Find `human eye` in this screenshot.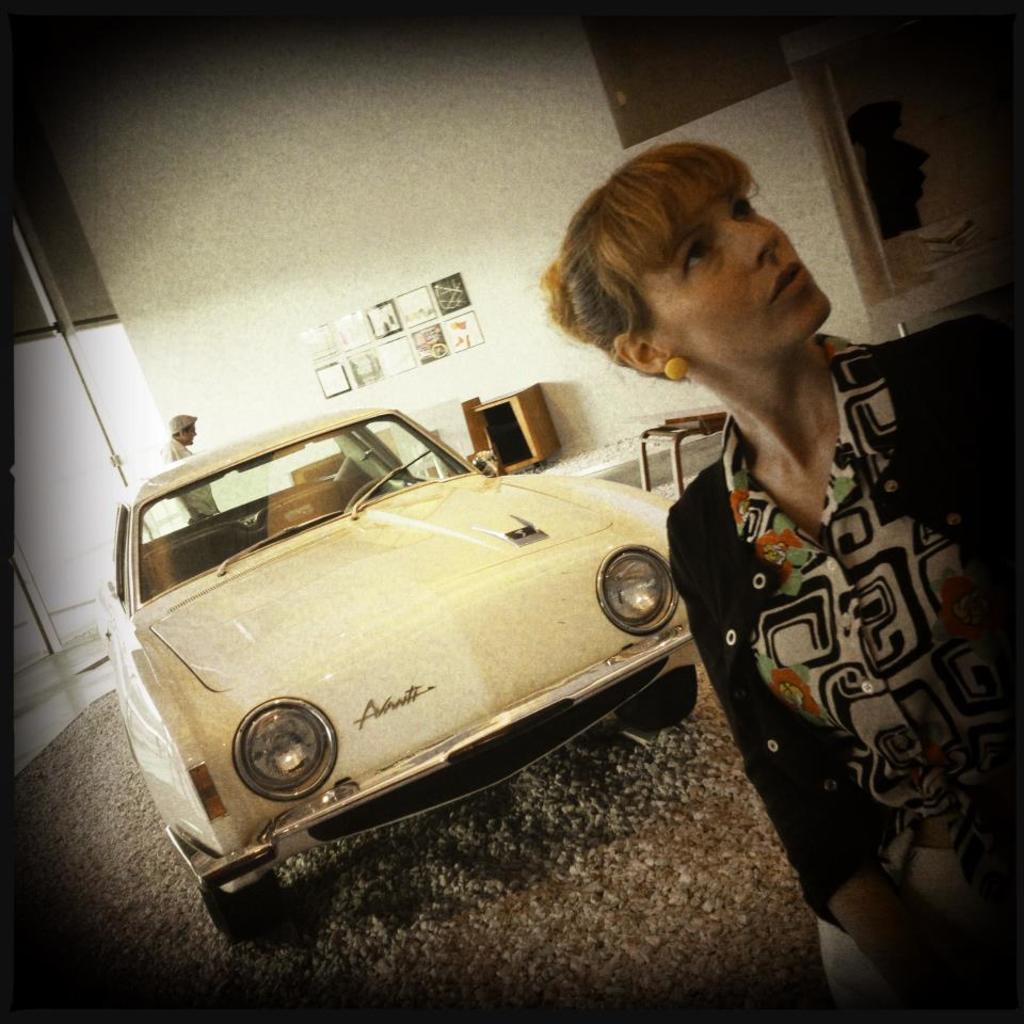
The bounding box for `human eye` is 730 198 758 223.
